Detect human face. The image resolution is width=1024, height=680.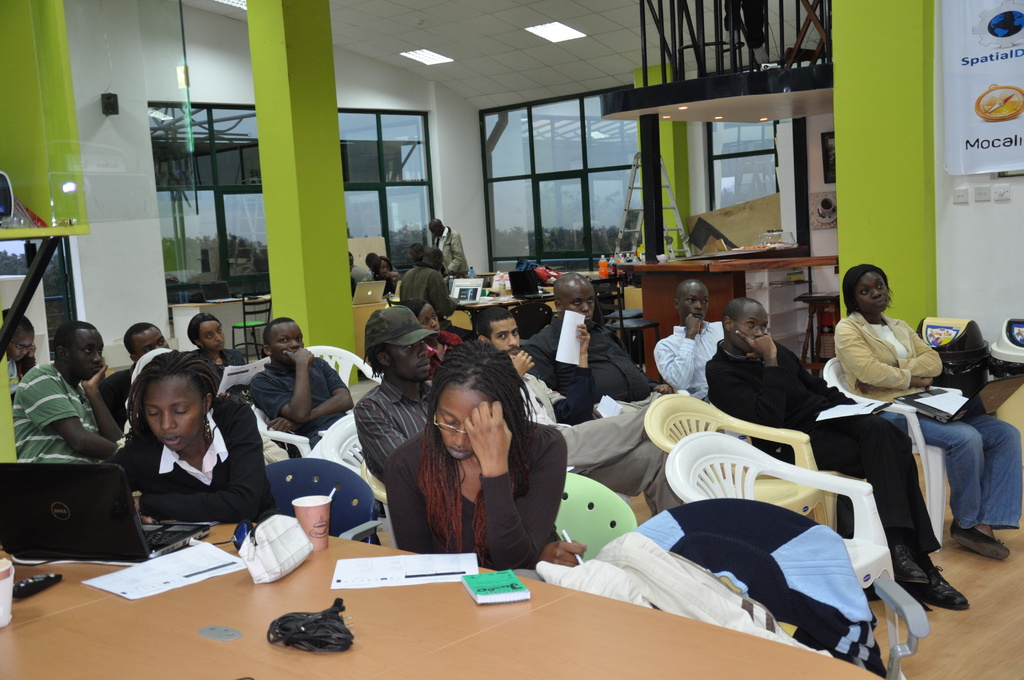
[387,344,431,379].
